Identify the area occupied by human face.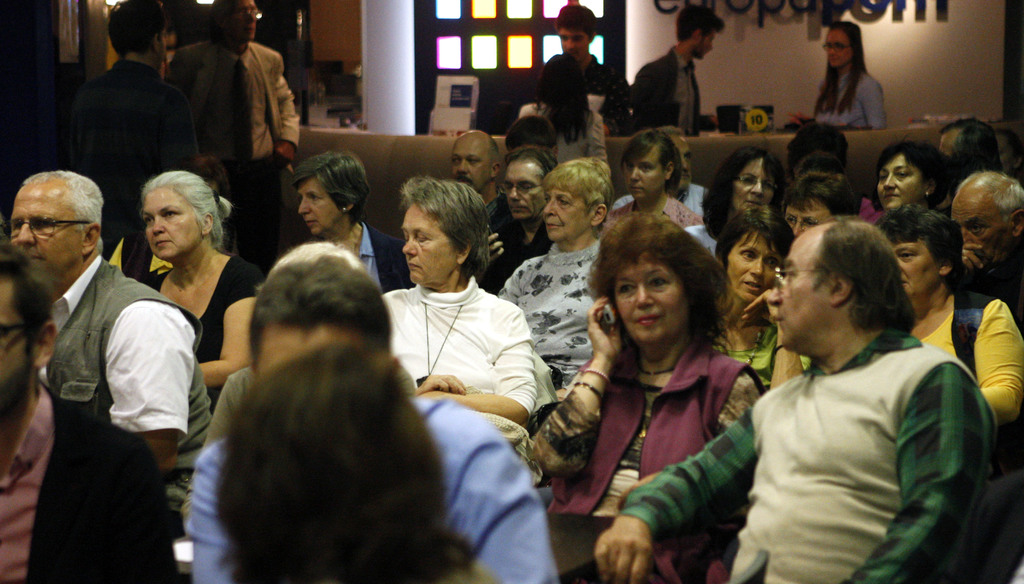
Area: left=139, top=188, right=195, bottom=259.
